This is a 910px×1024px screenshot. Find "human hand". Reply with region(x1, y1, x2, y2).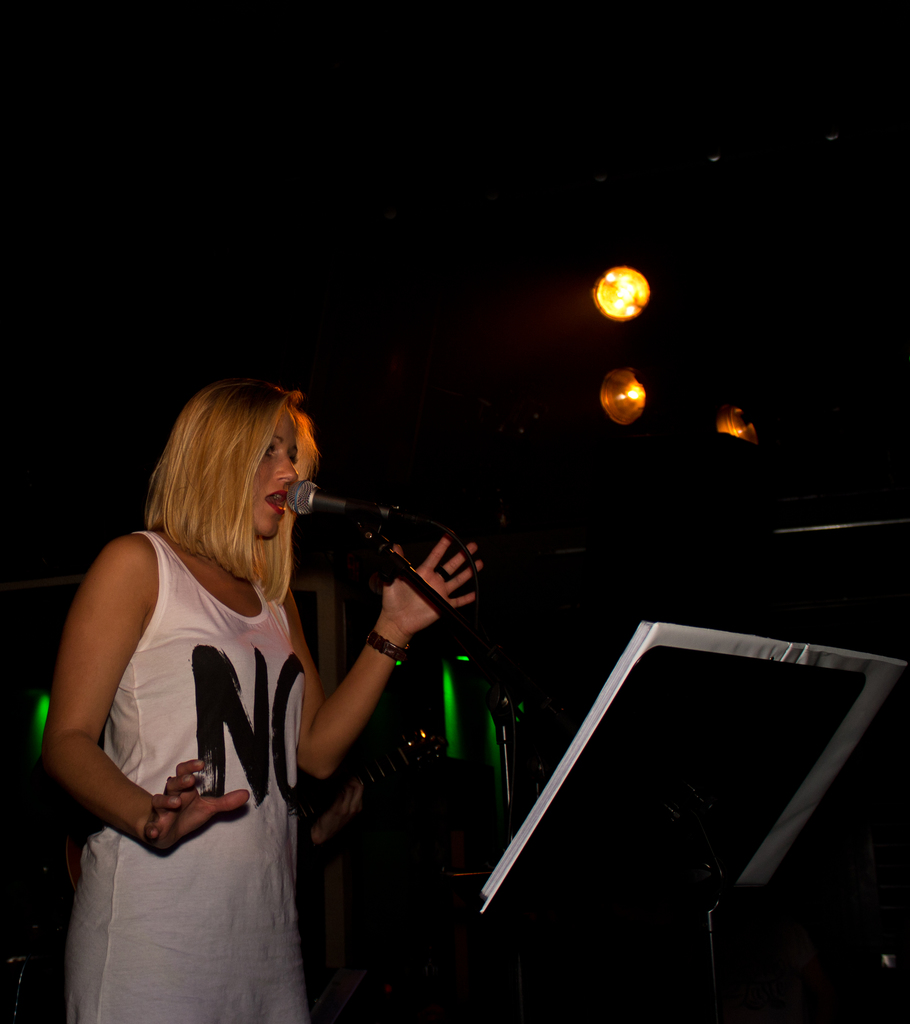
region(381, 529, 489, 631).
